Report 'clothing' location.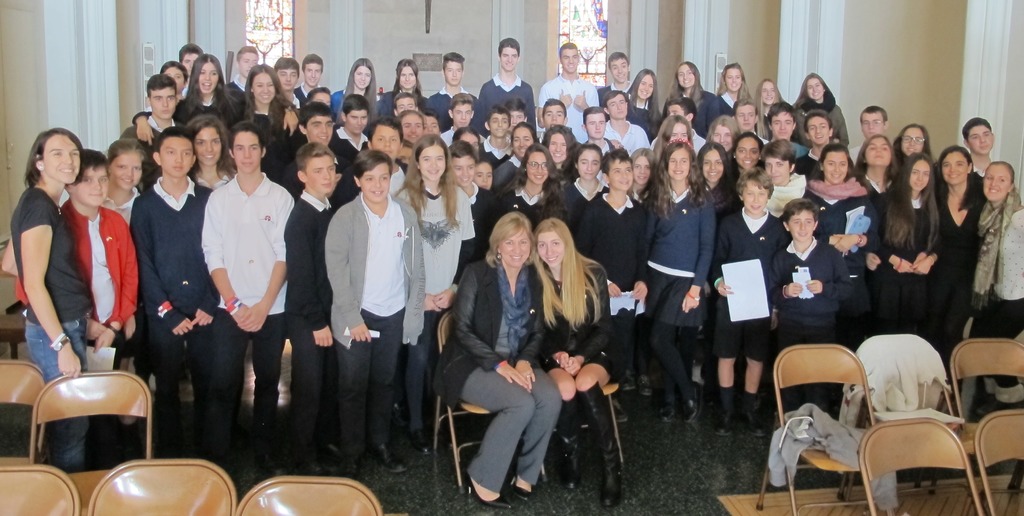
Report: box=[637, 266, 708, 324].
